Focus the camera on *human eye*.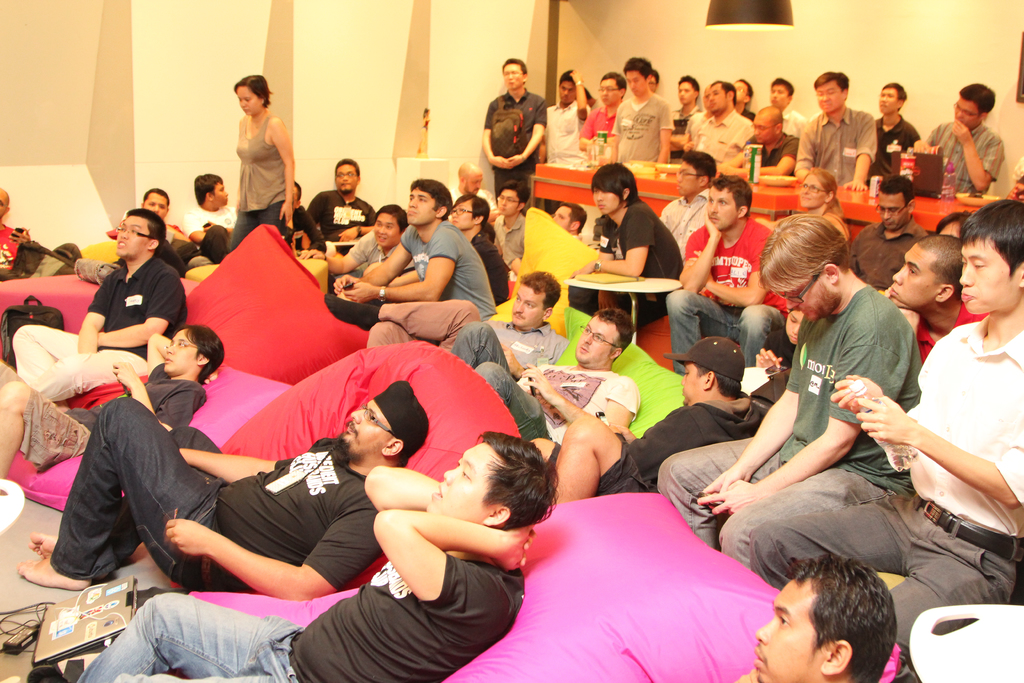
Focus region: pyautogui.locateOnScreen(777, 611, 792, 628).
